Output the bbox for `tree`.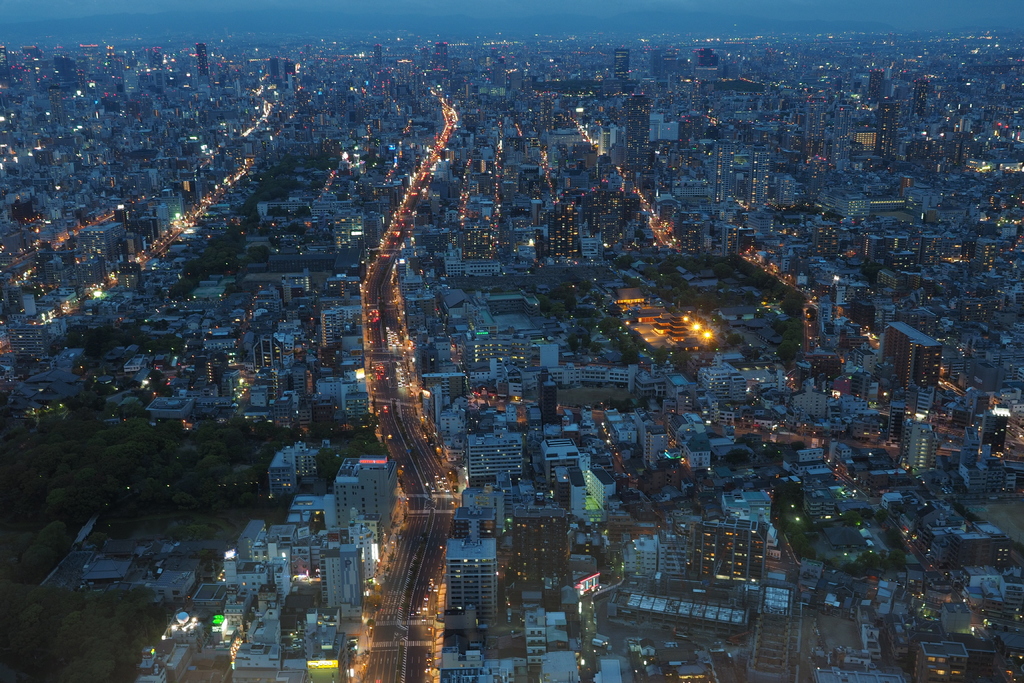
<region>724, 449, 753, 464</region>.
